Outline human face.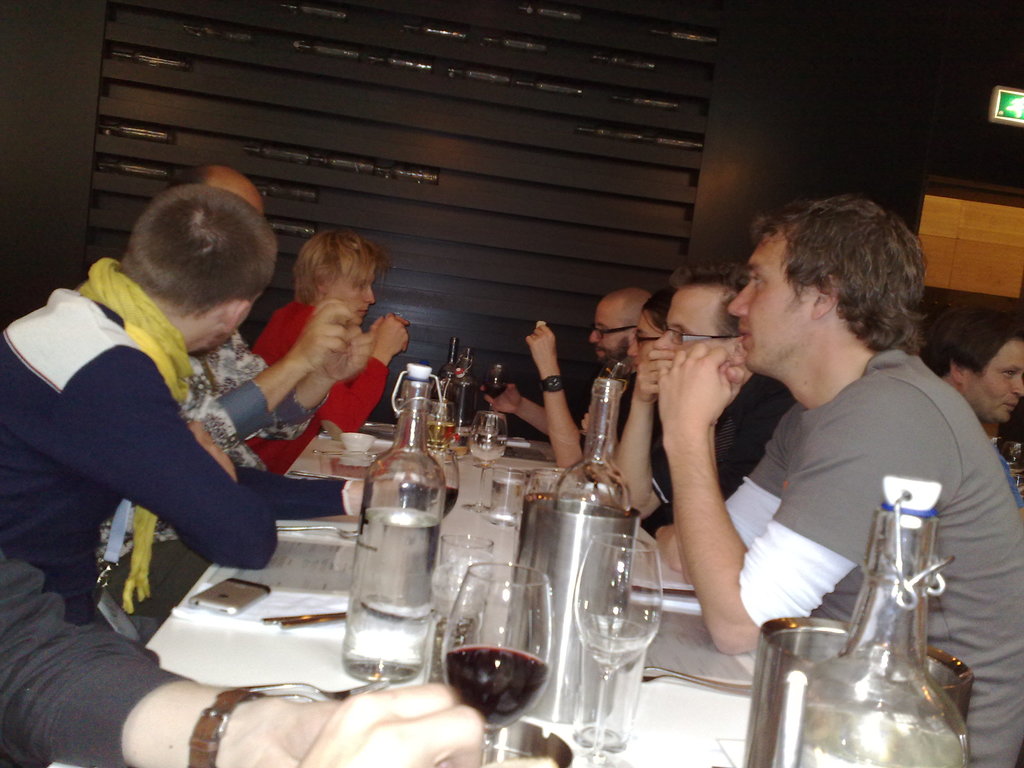
Outline: (left=653, top=289, right=724, bottom=355).
